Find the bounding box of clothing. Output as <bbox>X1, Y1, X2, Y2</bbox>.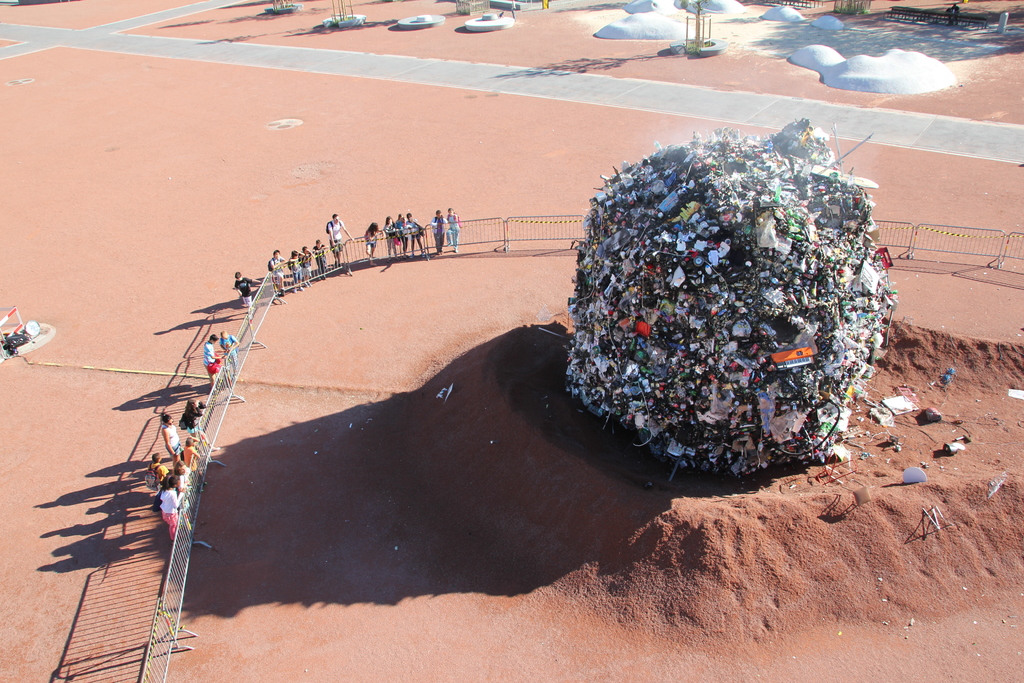
<bbox>162, 427, 180, 456</bbox>.
